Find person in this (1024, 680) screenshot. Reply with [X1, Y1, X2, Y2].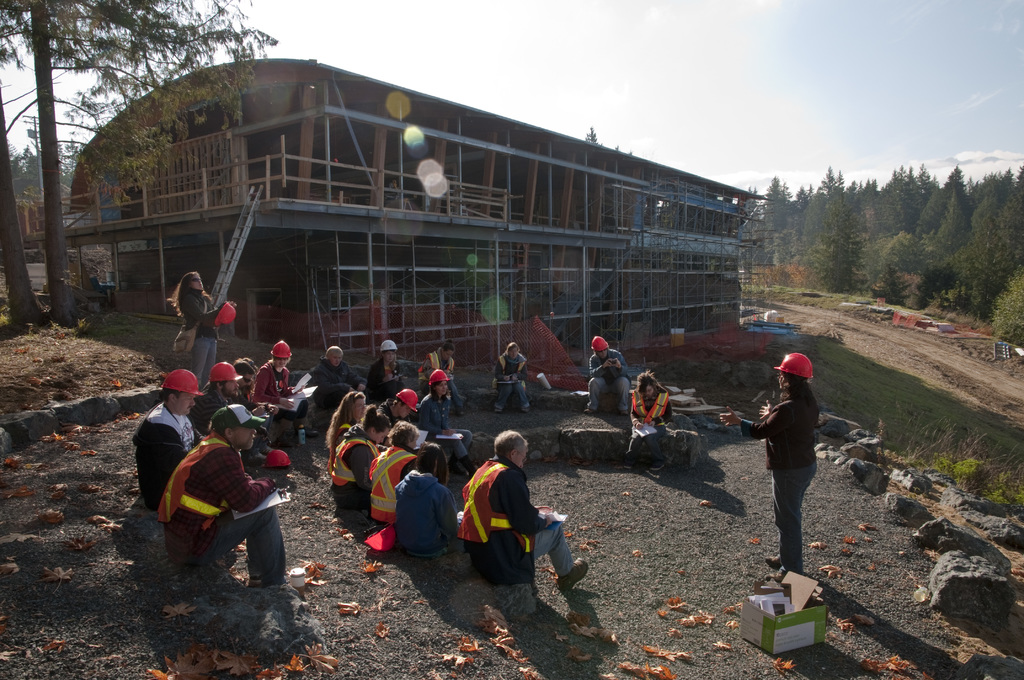
[752, 341, 838, 595].
